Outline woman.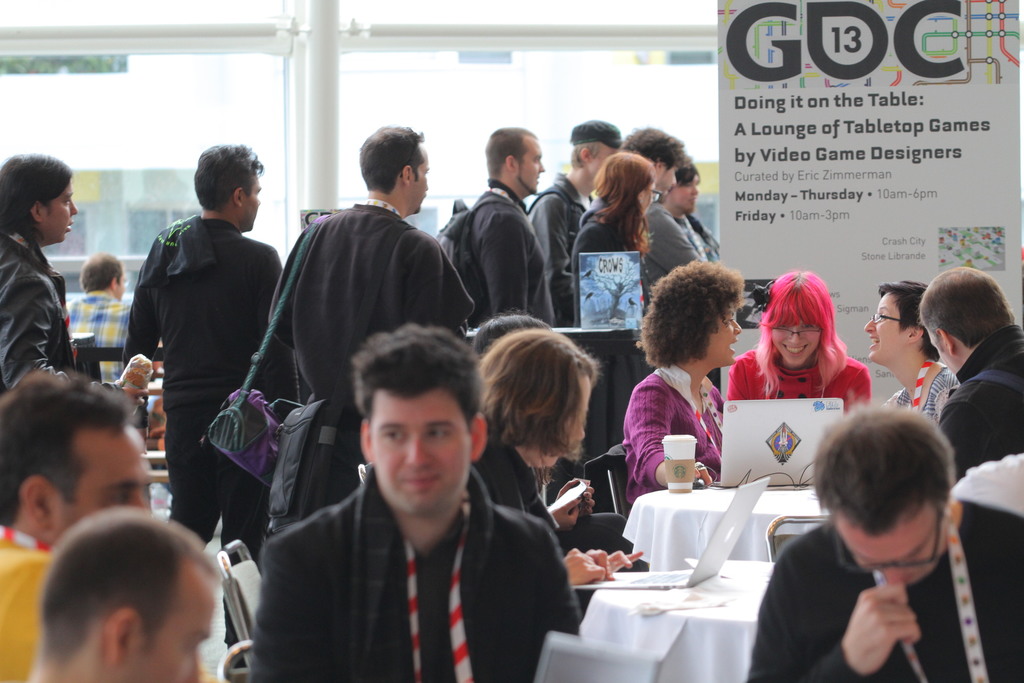
Outline: region(470, 327, 644, 618).
